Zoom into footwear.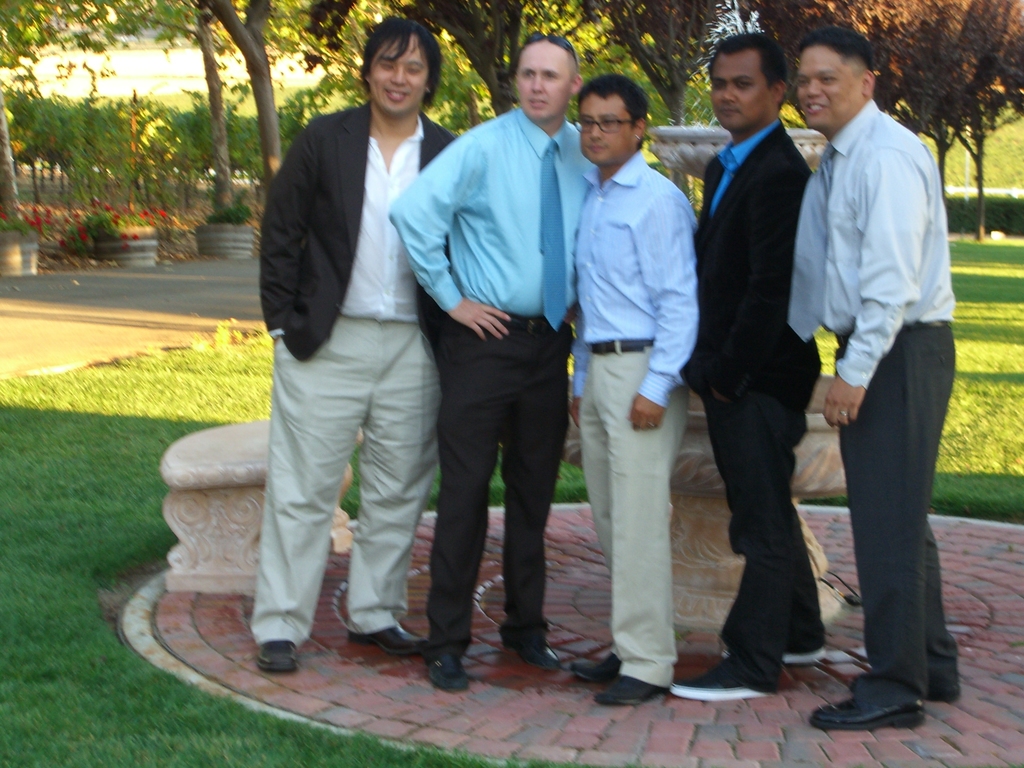
Zoom target: 668:666:765:696.
